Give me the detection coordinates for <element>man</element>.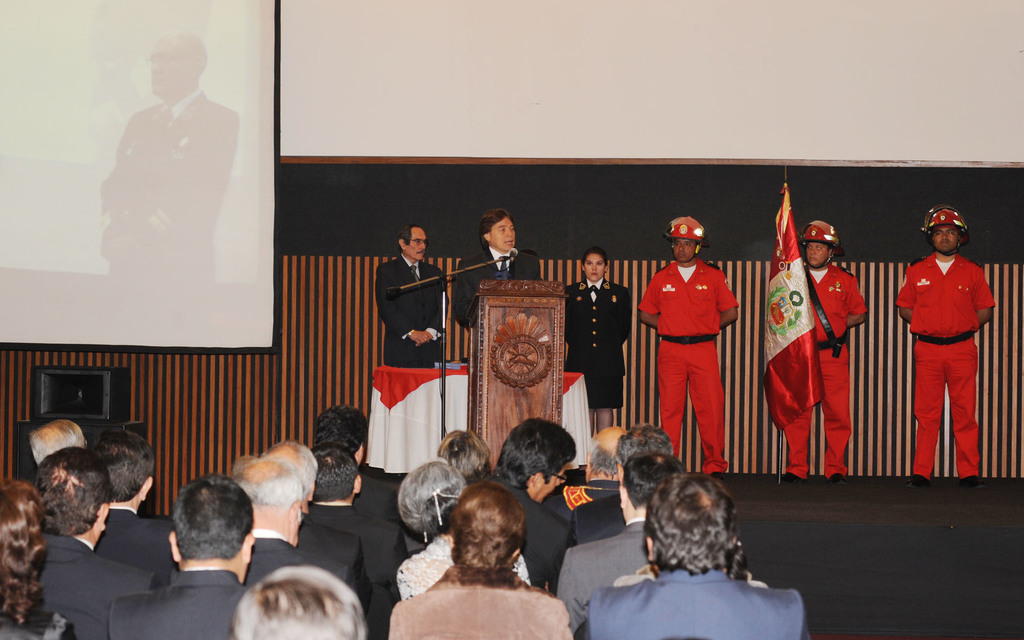
577,470,813,639.
